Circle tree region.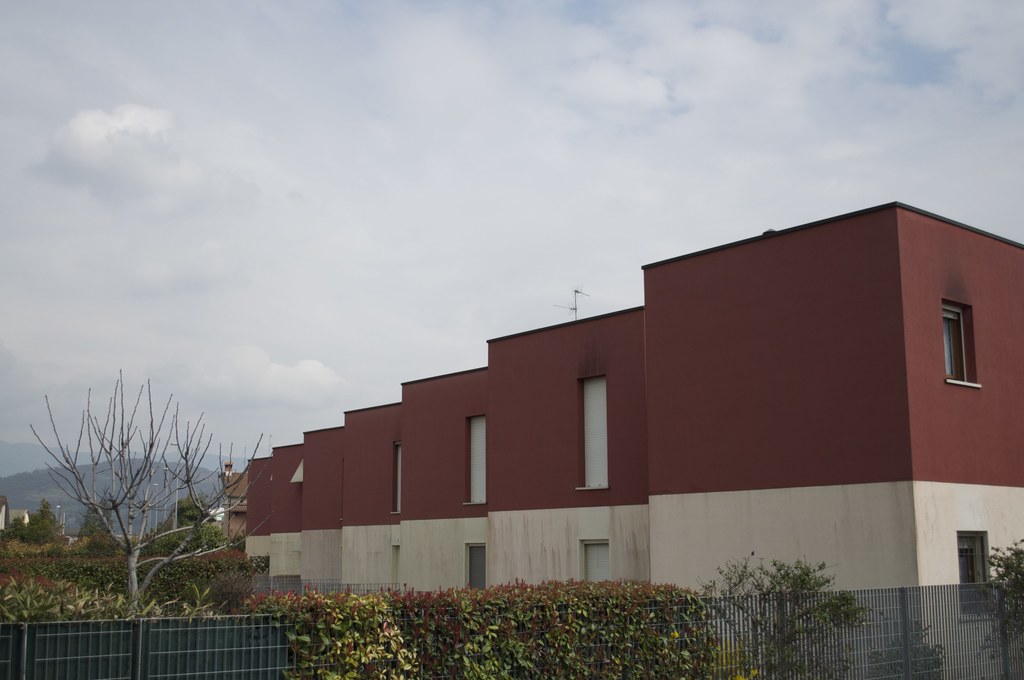
Region: bbox=(0, 493, 75, 578).
